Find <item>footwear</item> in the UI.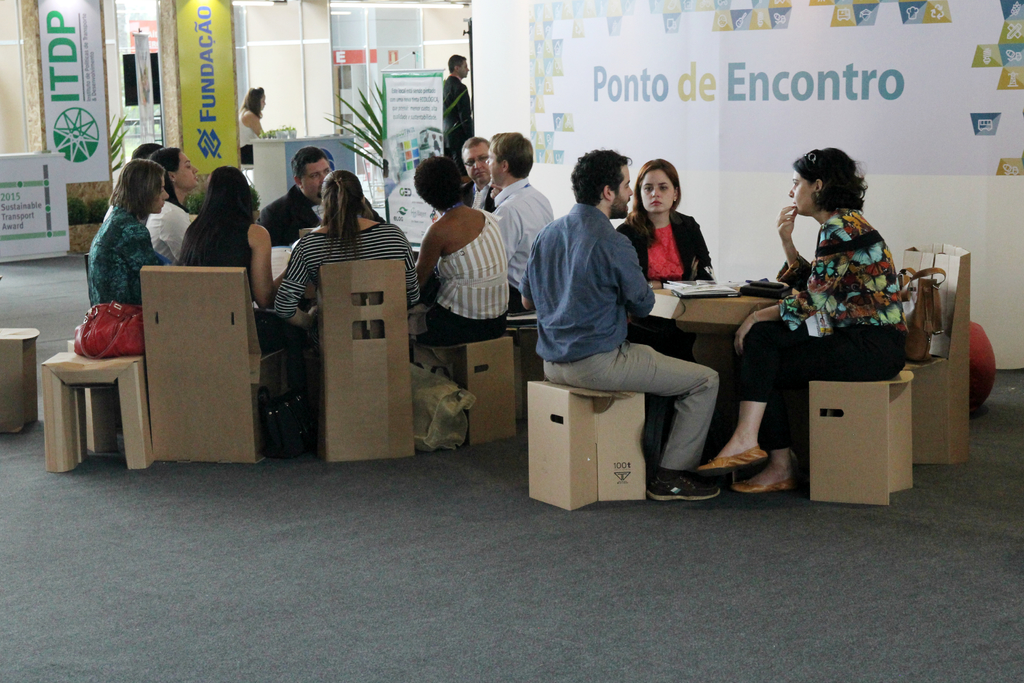
UI element at [left=732, top=478, right=797, bottom=493].
